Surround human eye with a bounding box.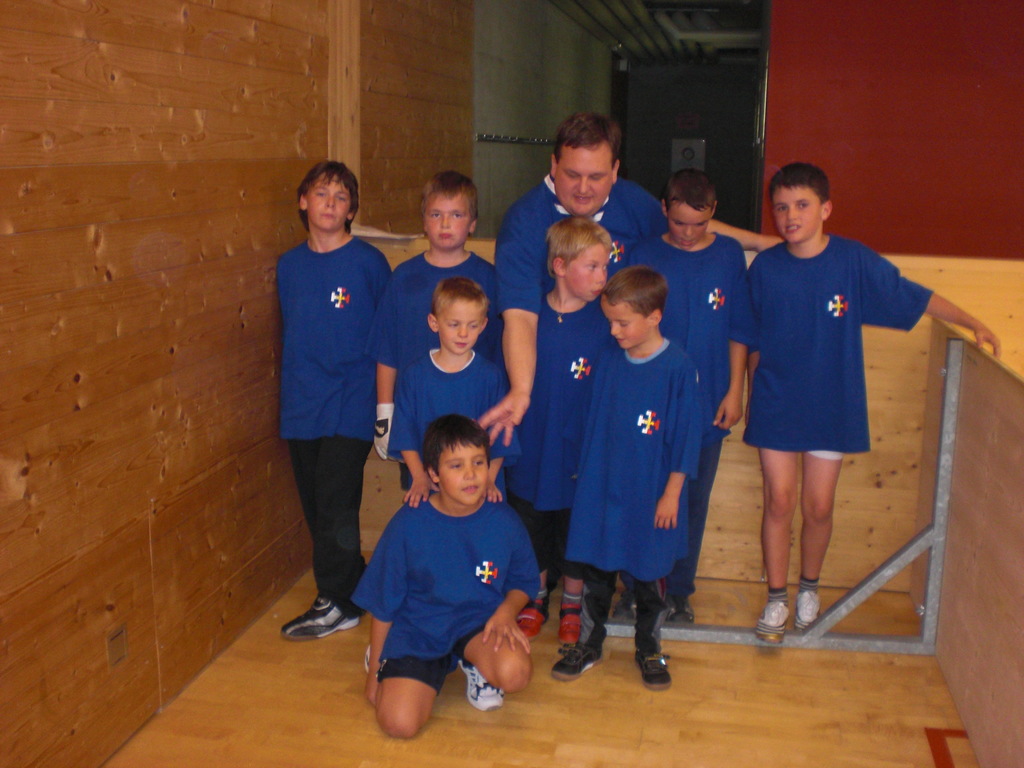
{"left": 797, "top": 201, "right": 810, "bottom": 212}.
